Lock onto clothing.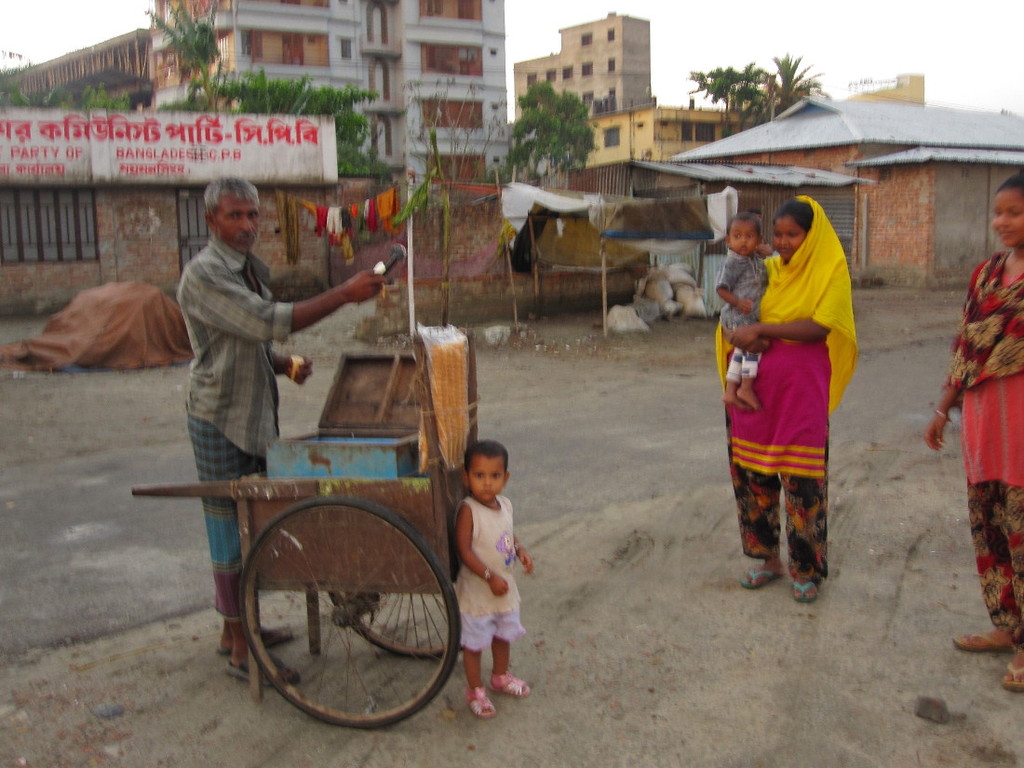
Locked: x1=186, y1=236, x2=290, y2=618.
